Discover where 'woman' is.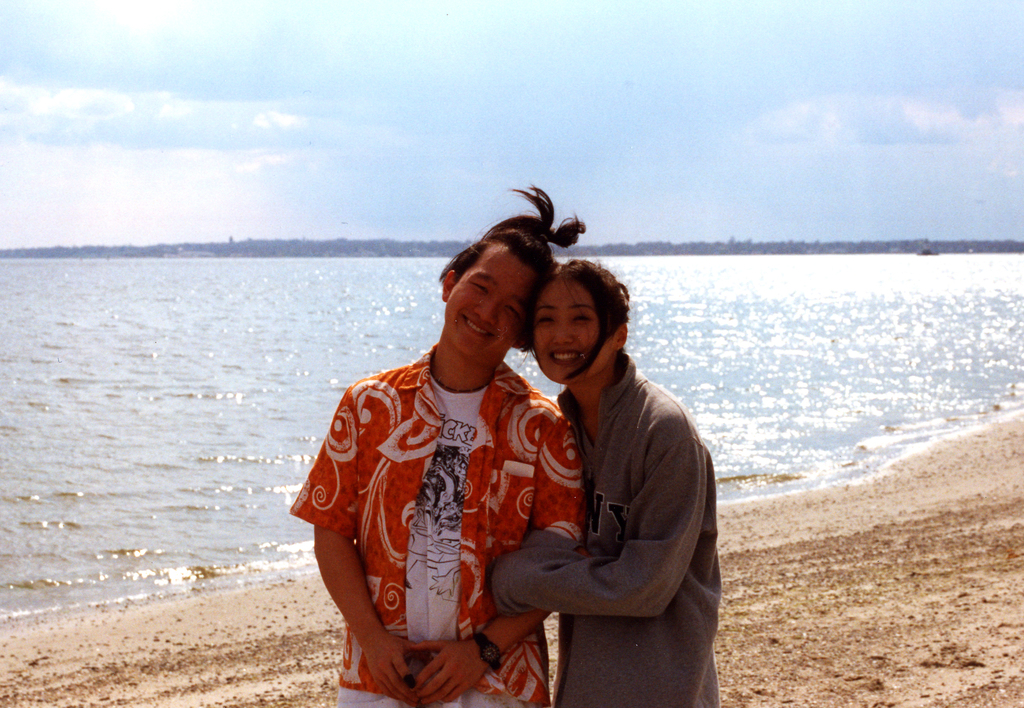
Discovered at (x1=490, y1=260, x2=721, y2=707).
